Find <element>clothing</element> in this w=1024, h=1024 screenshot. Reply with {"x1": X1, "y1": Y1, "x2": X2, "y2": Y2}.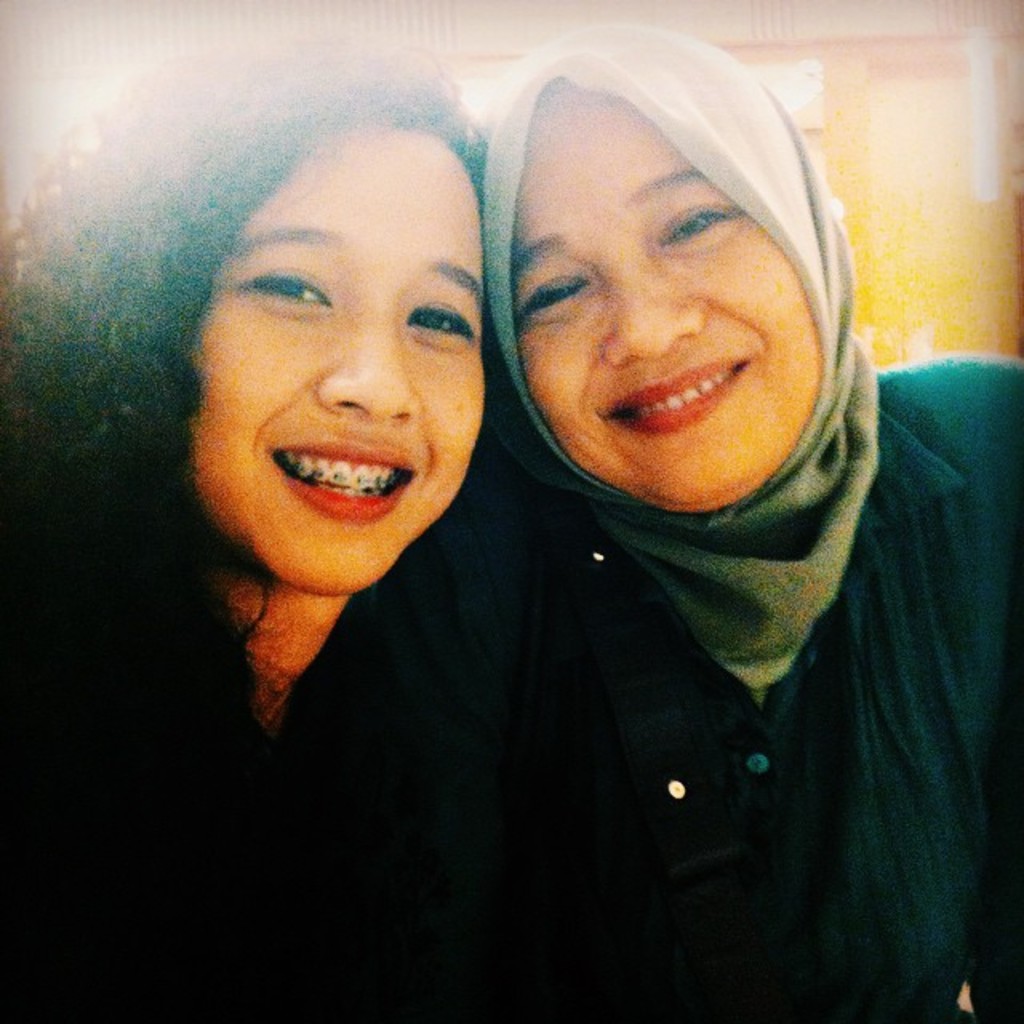
{"x1": 0, "y1": 582, "x2": 382, "y2": 1022}.
